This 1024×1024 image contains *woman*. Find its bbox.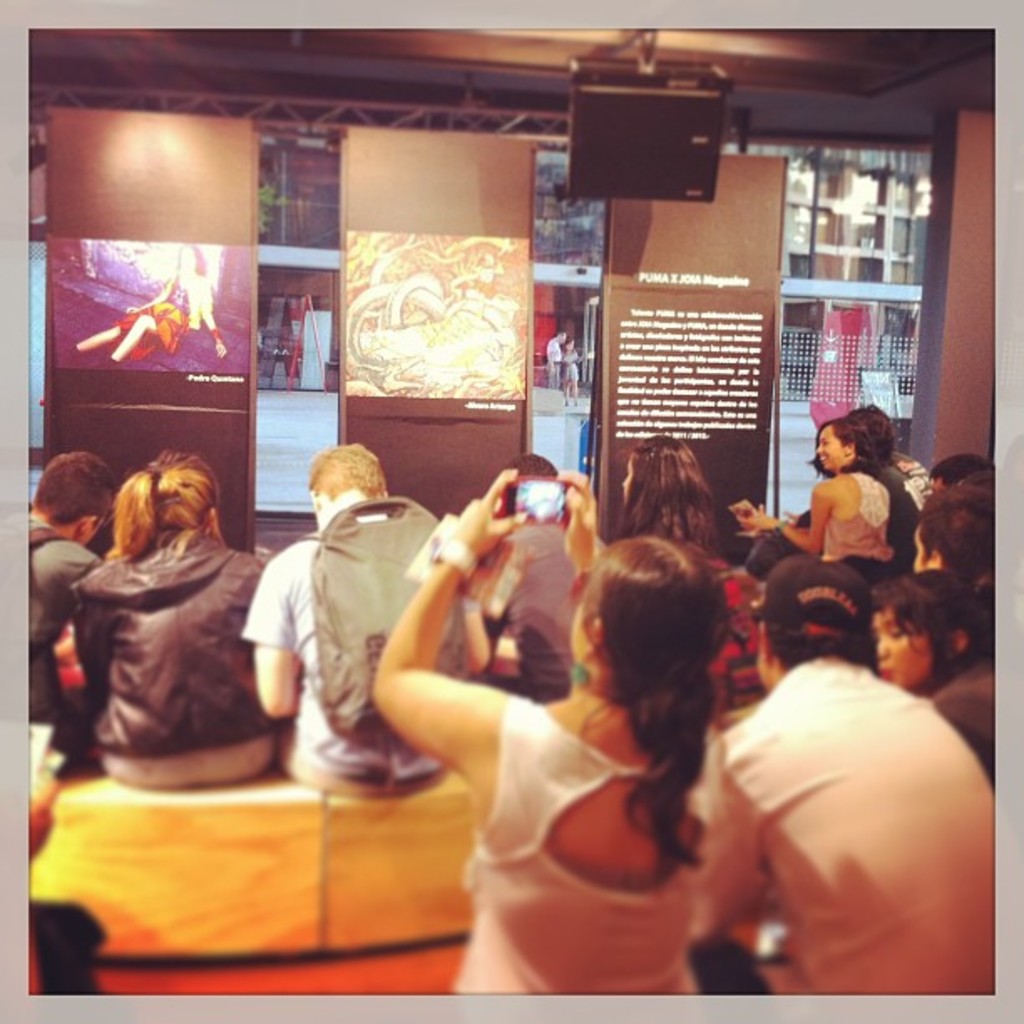
bbox=[736, 417, 902, 589].
